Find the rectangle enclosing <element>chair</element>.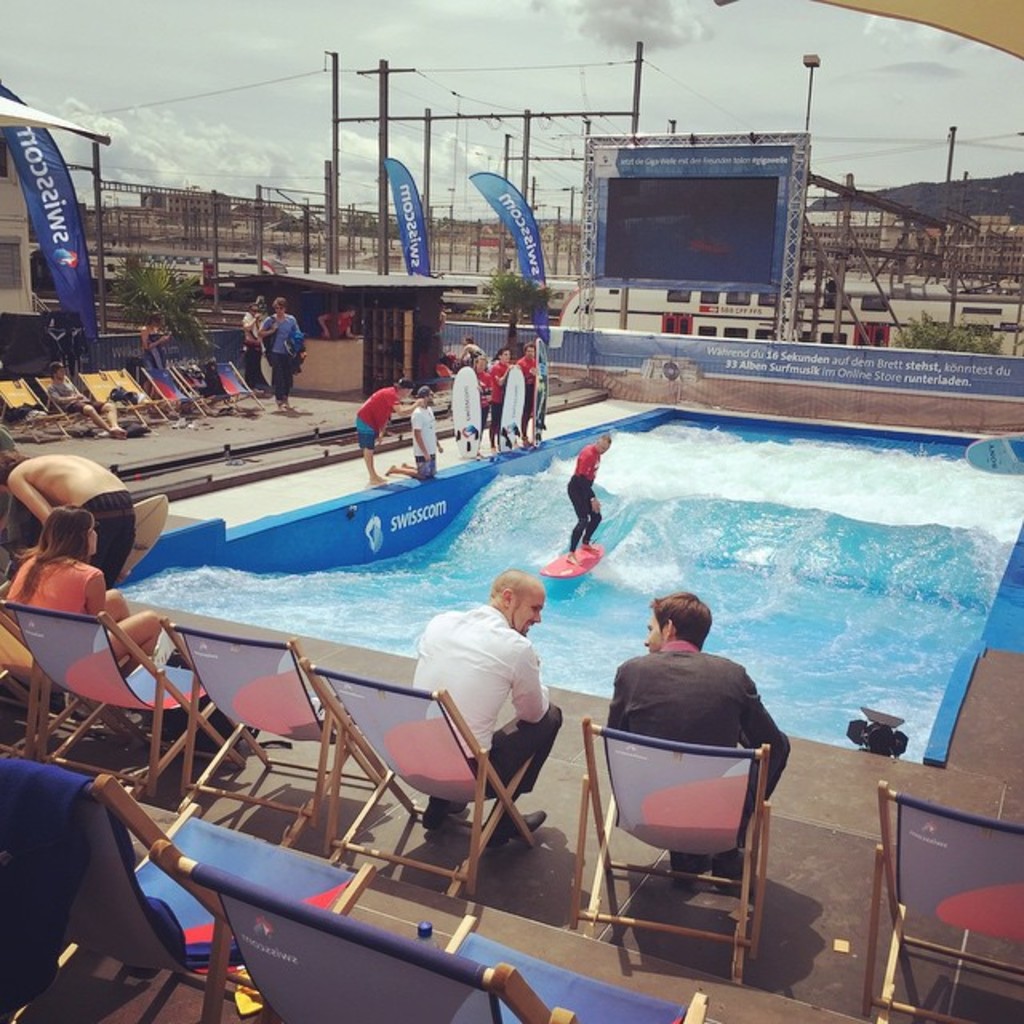
l=862, t=779, r=1022, b=1022.
